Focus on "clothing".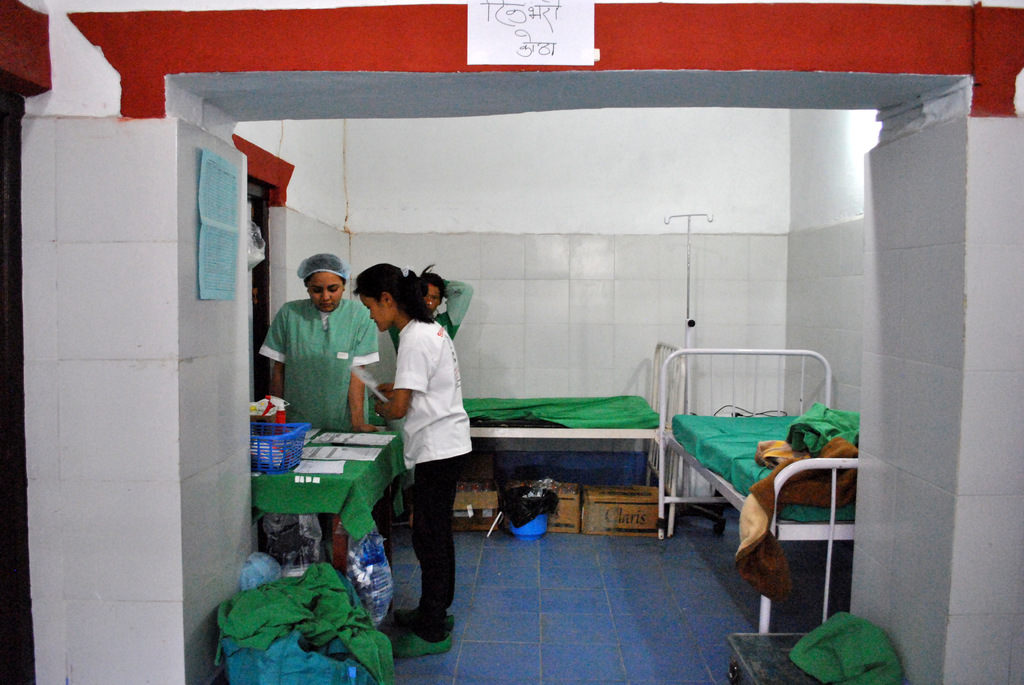
Focused at (388, 311, 479, 640).
